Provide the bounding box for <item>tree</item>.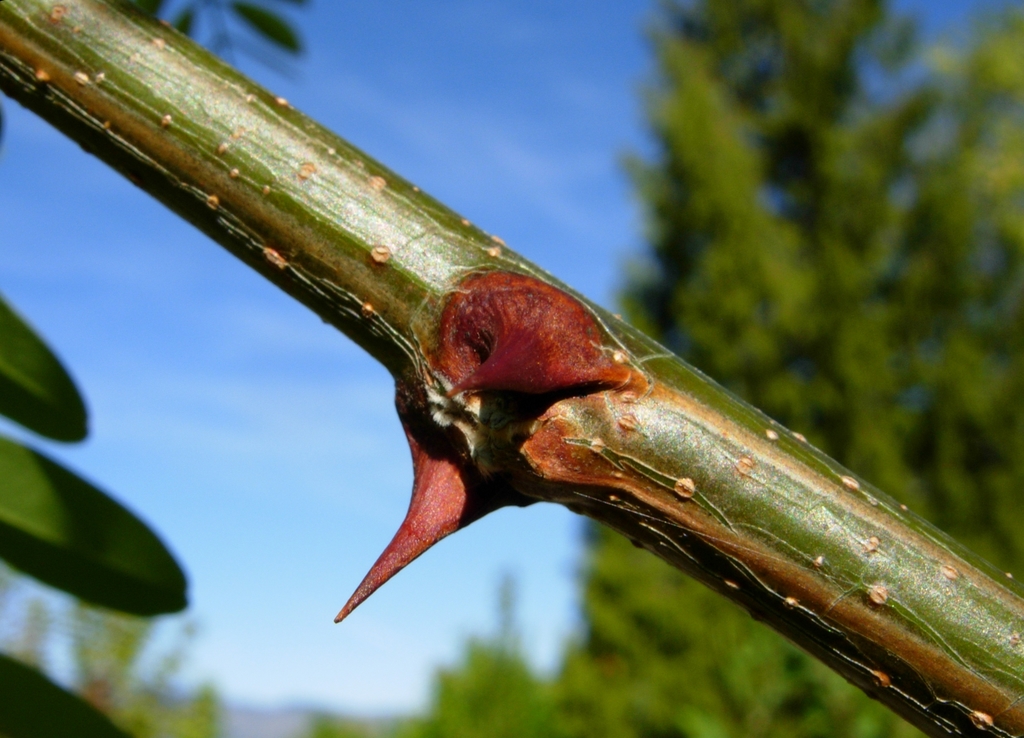
select_region(600, 0, 1023, 584).
